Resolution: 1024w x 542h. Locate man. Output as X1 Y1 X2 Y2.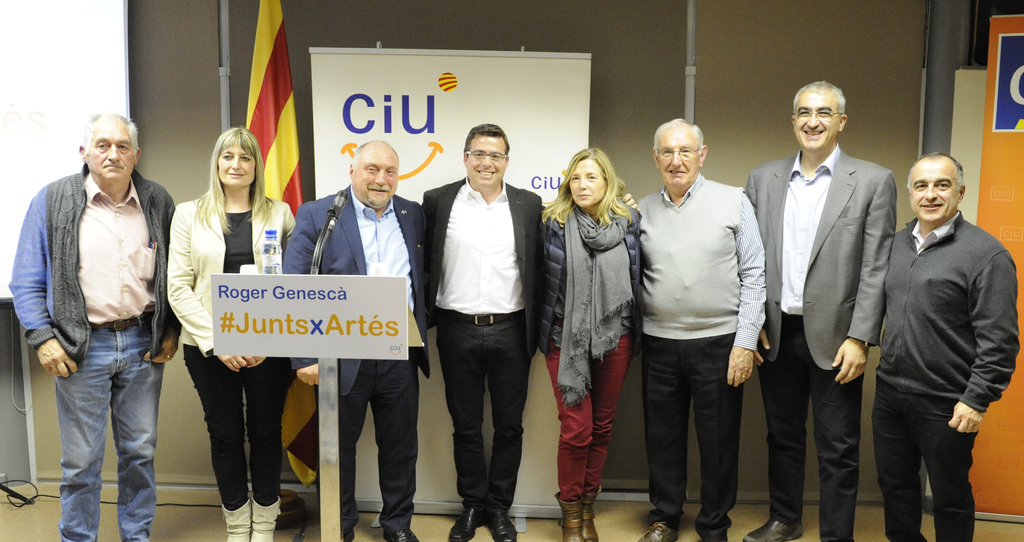
745 83 899 541.
